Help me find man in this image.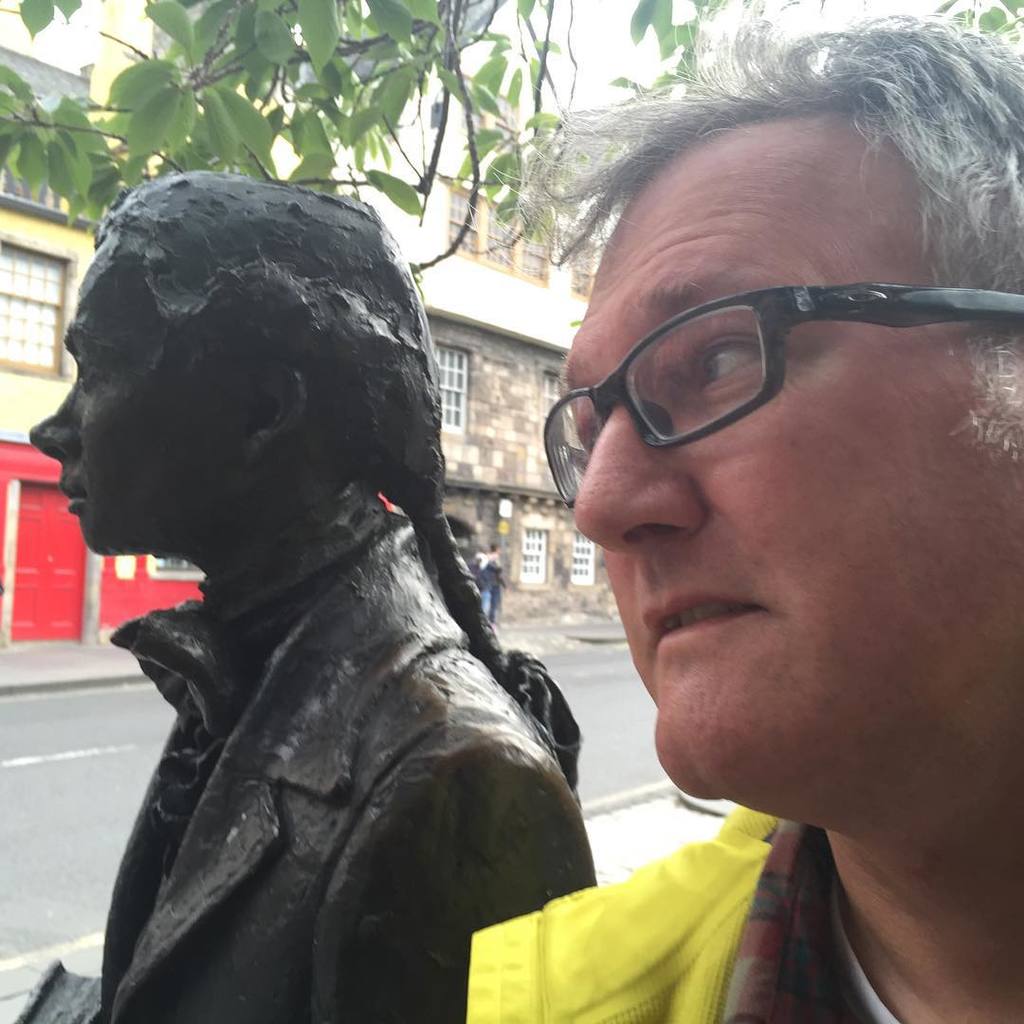
Found it: region(479, 100, 1015, 1012).
